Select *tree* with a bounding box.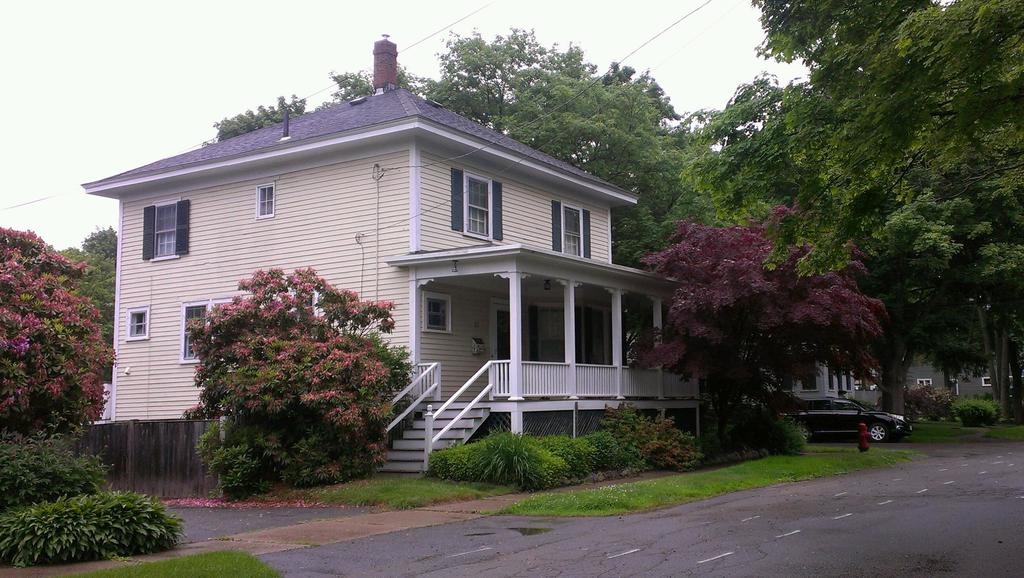
Rect(410, 30, 674, 203).
